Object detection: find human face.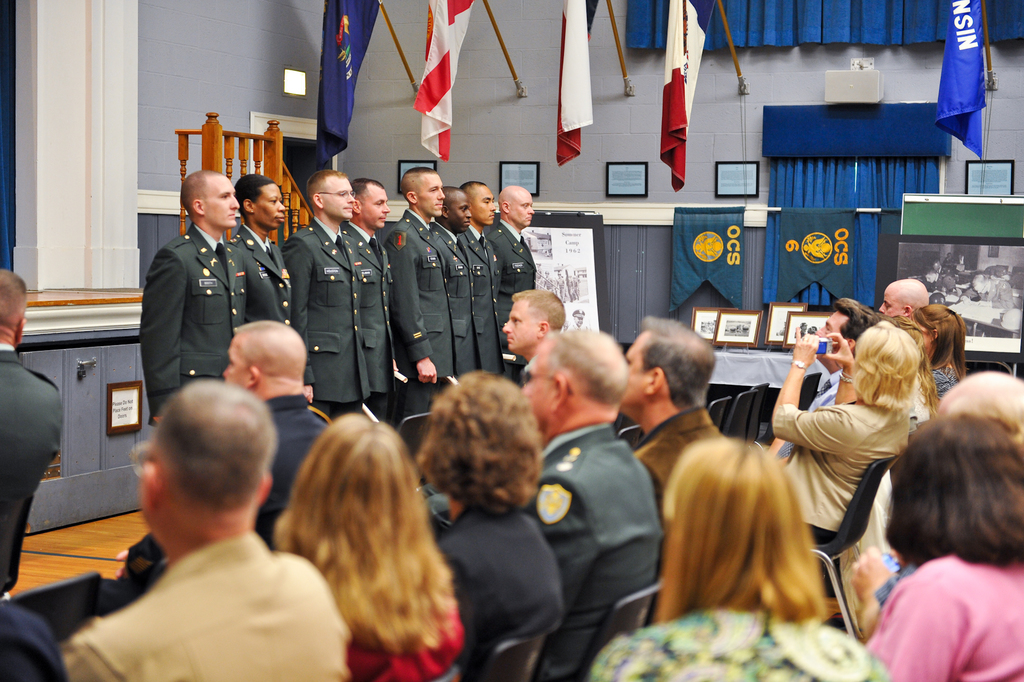
bbox(446, 195, 470, 229).
